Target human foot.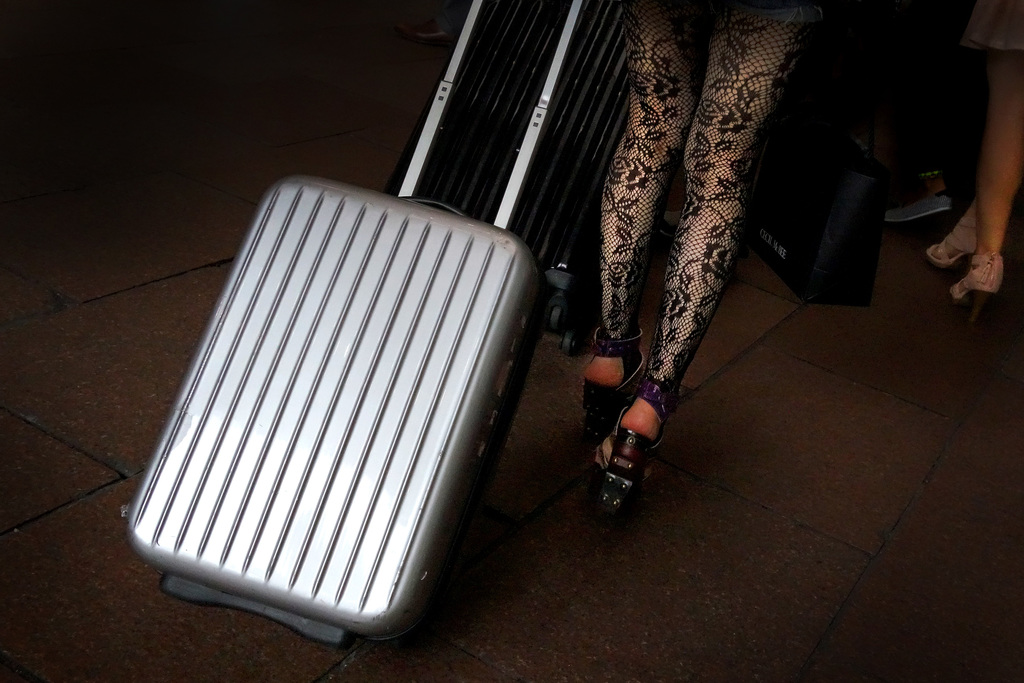
Target region: <box>941,253,1004,303</box>.
